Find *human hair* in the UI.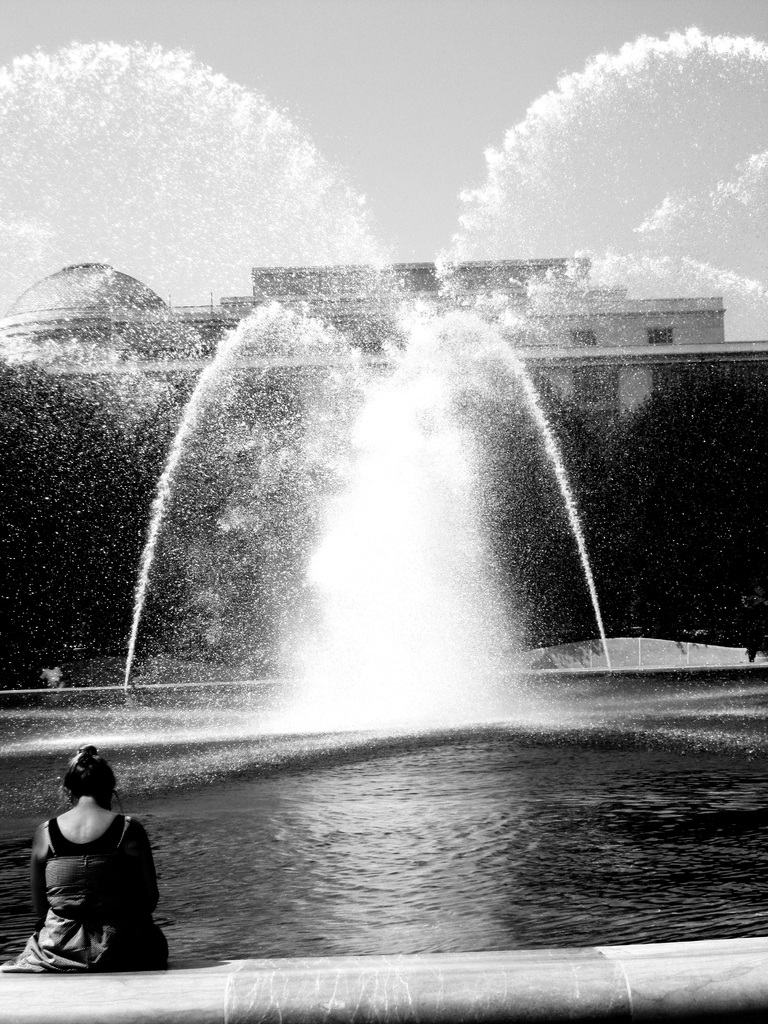
UI element at 60,742,126,816.
